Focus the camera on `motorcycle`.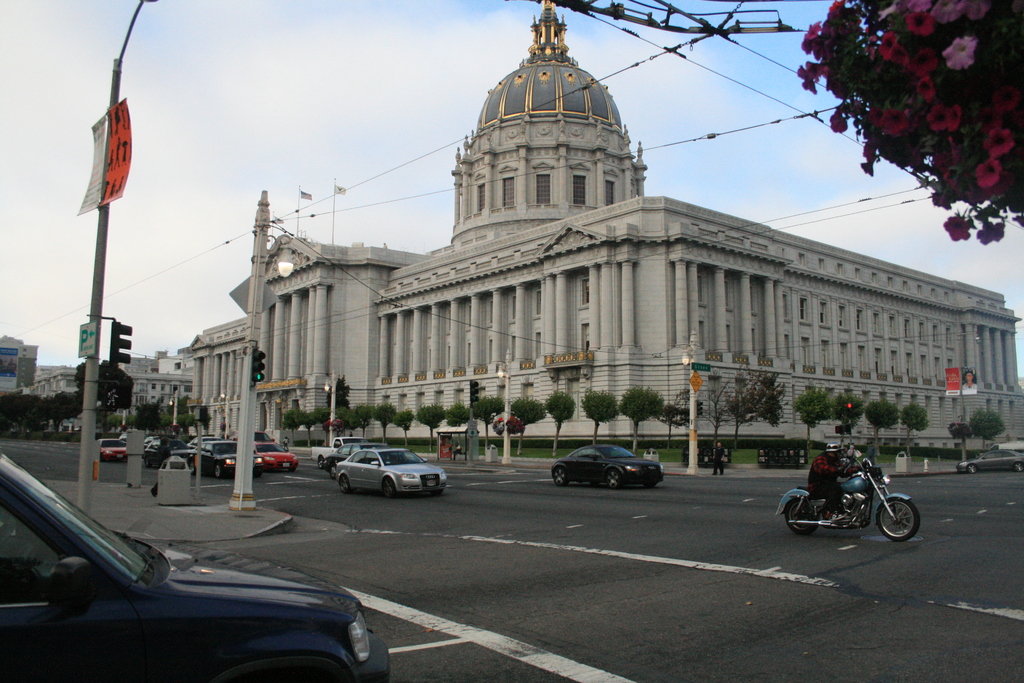
Focus region: Rect(785, 452, 917, 545).
